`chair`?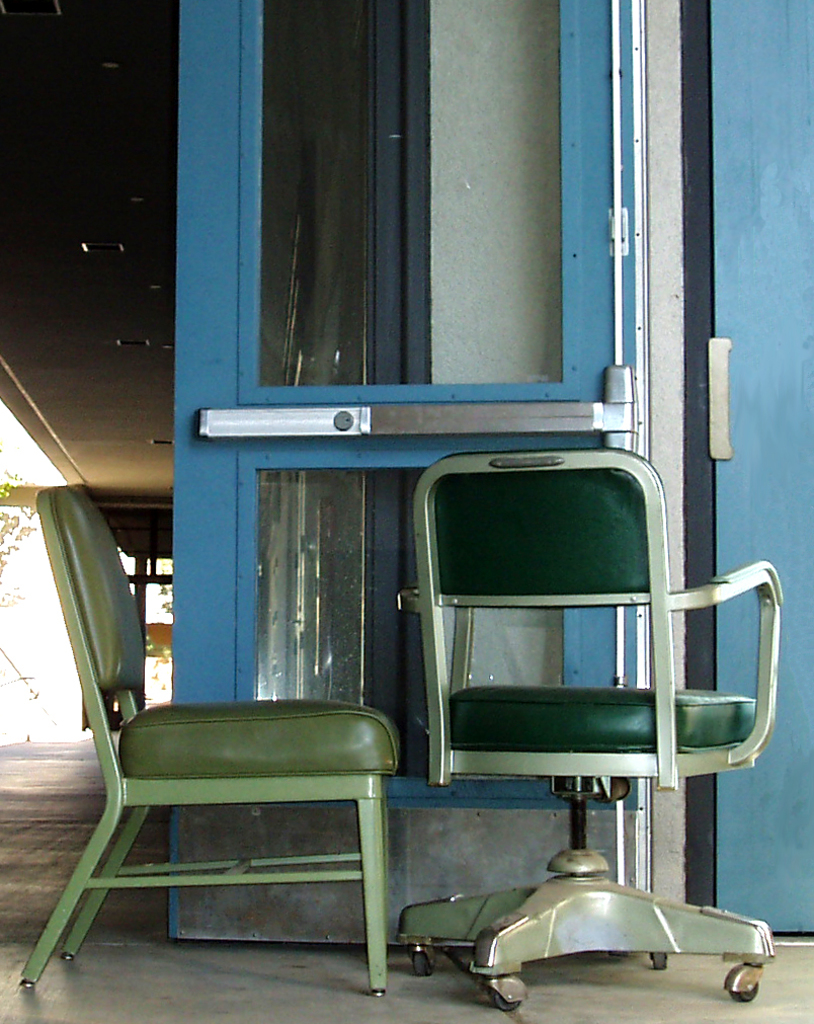
crop(24, 488, 384, 995)
